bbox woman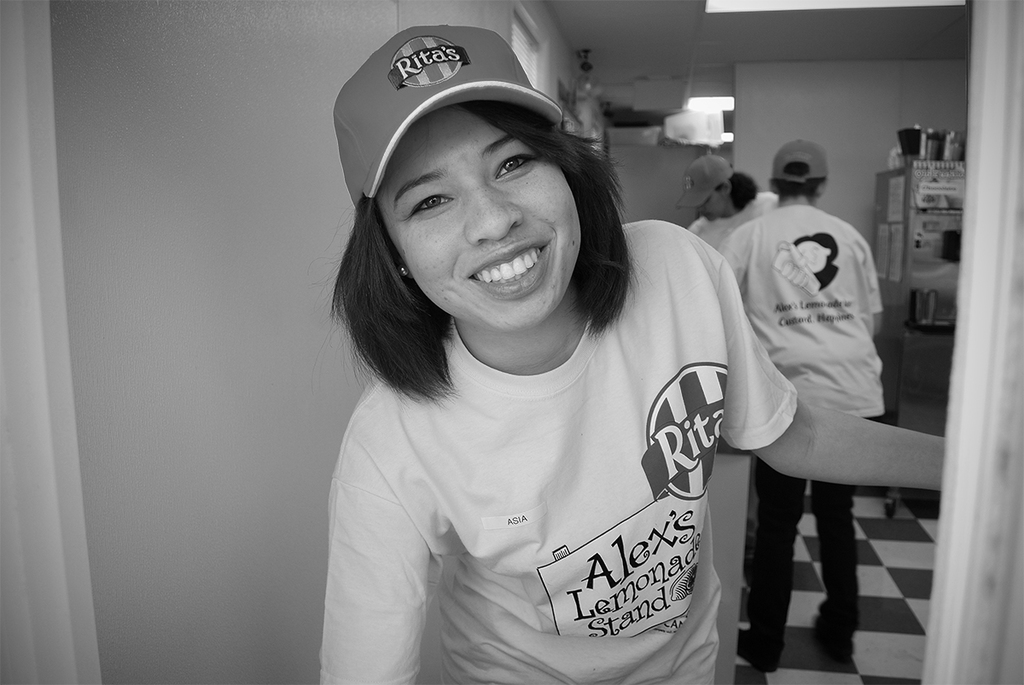
x1=308 y1=42 x2=778 y2=684
